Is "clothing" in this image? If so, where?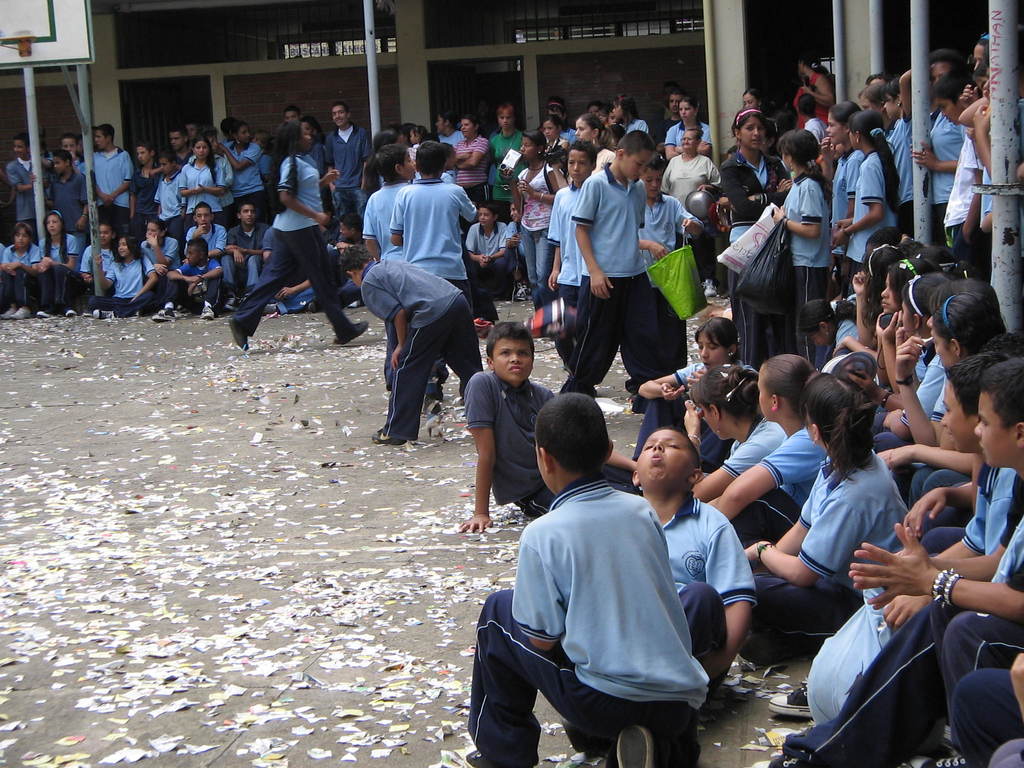
Yes, at [left=240, top=148, right=349, bottom=349].
